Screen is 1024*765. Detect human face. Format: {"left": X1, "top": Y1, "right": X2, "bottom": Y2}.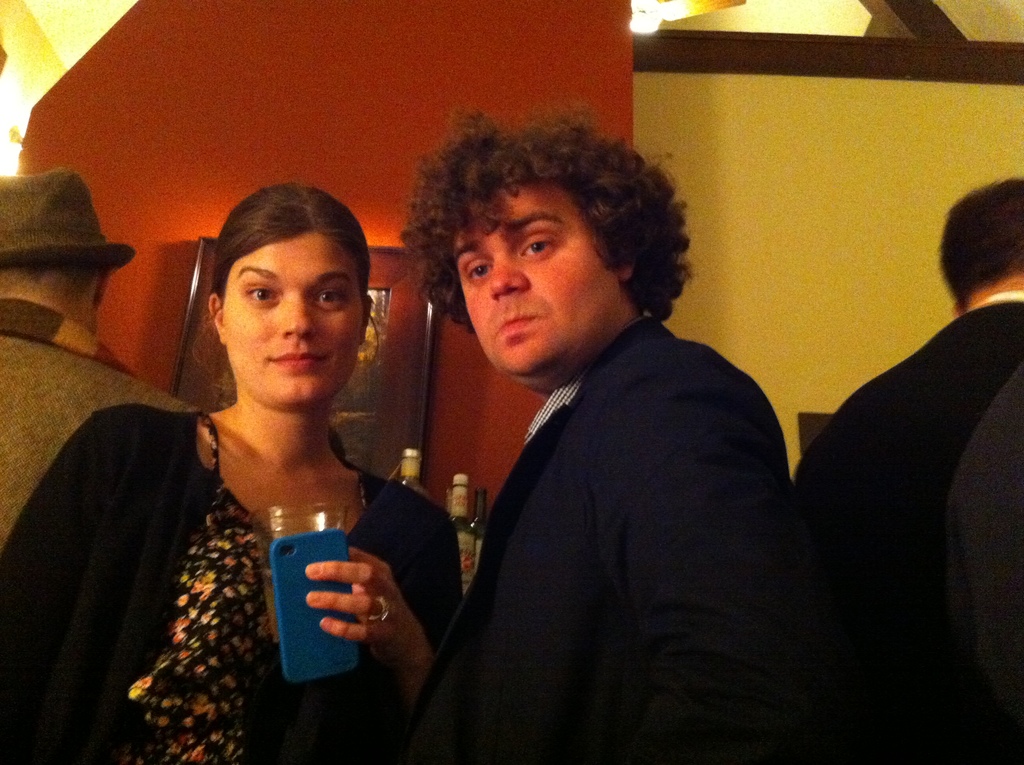
{"left": 465, "top": 179, "right": 616, "bottom": 382}.
